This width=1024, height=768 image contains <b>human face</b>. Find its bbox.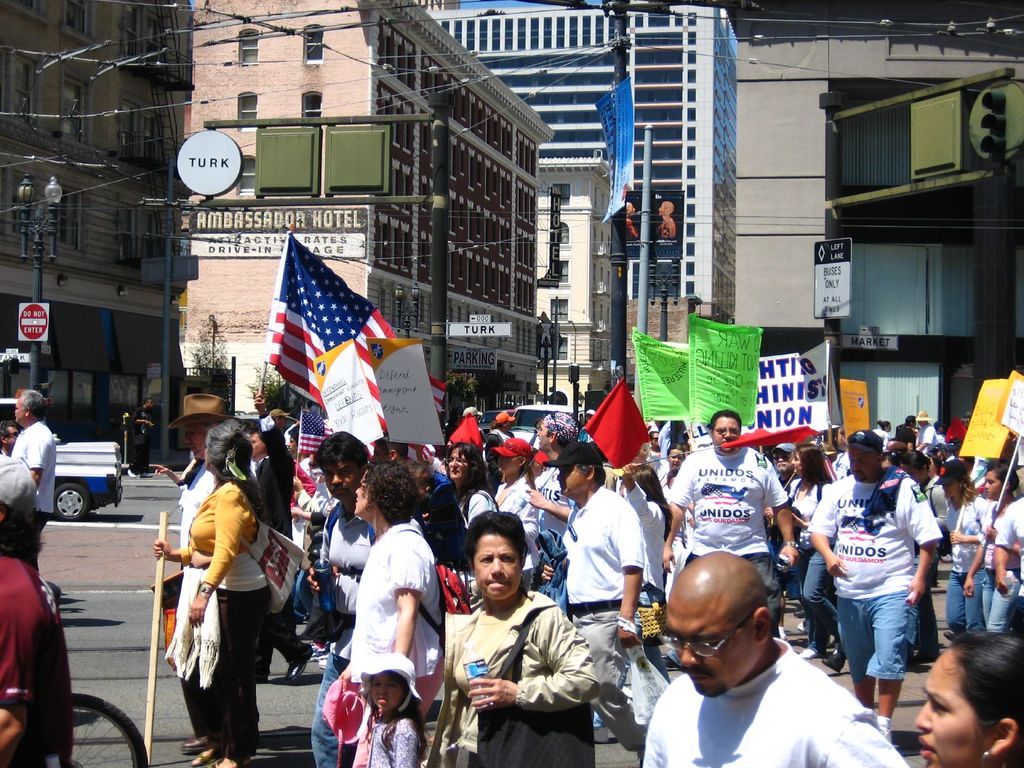
(left=472, top=537, right=521, bottom=600).
